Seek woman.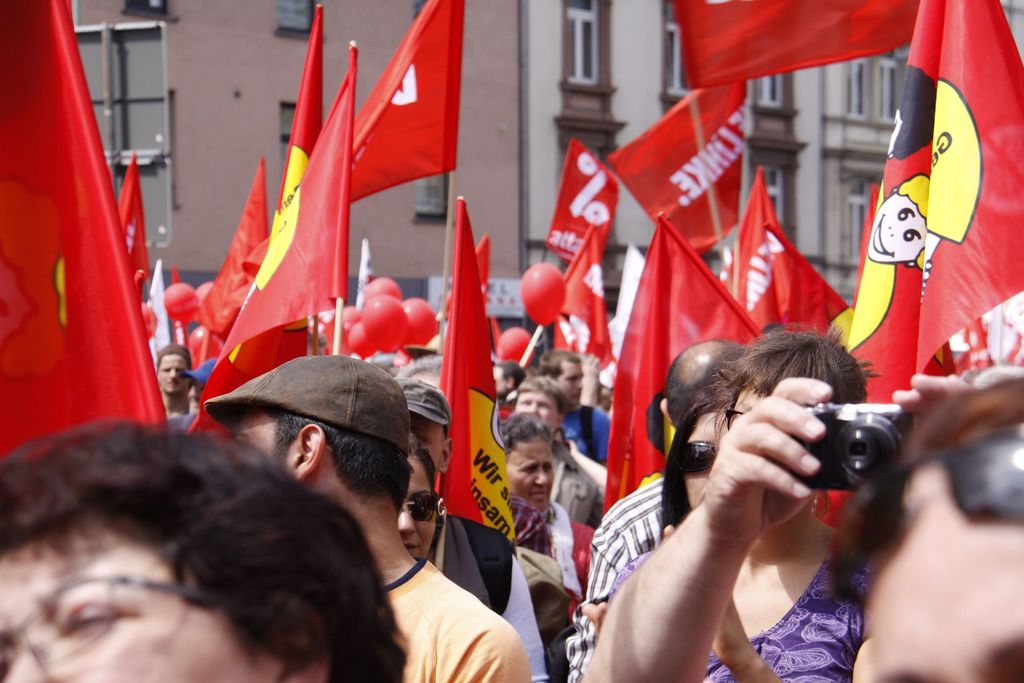
left=396, top=448, right=441, bottom=559.
